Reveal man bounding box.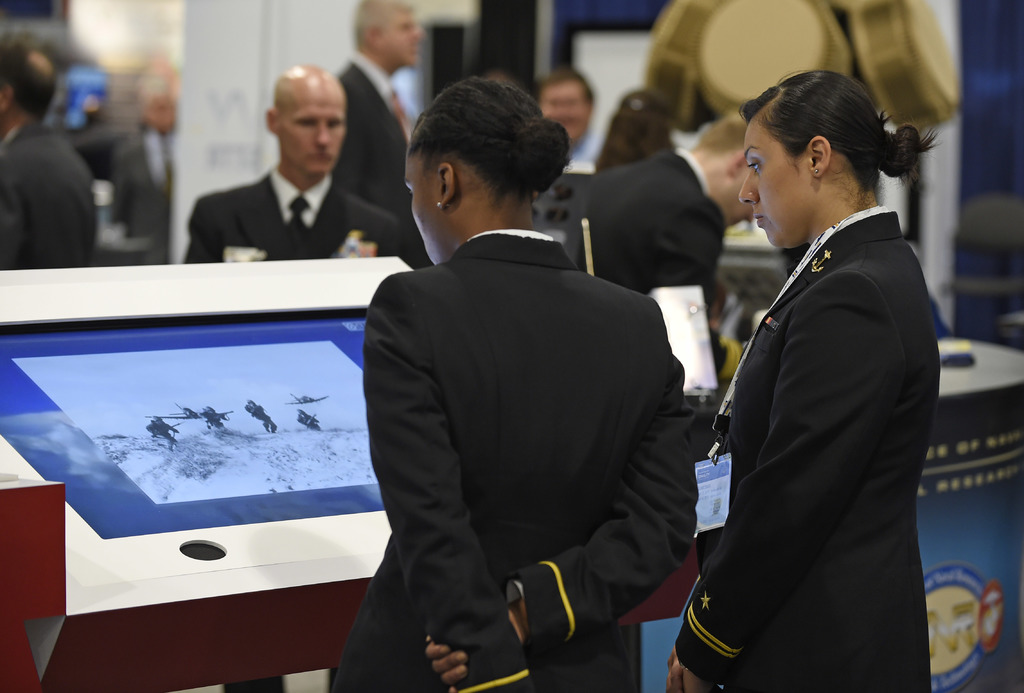
Revealed: locate(0, 47, 99, 269).
